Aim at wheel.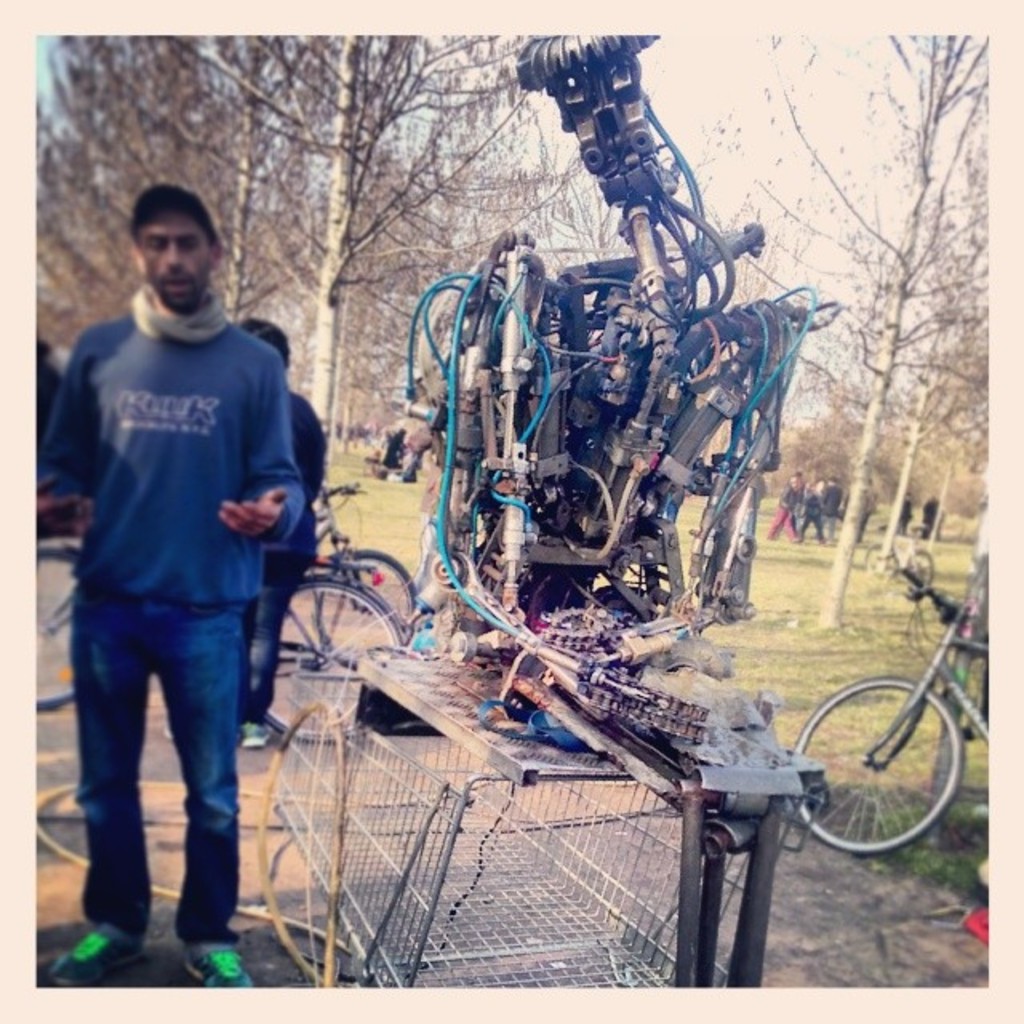
Aimed at [909,549,936,582].
